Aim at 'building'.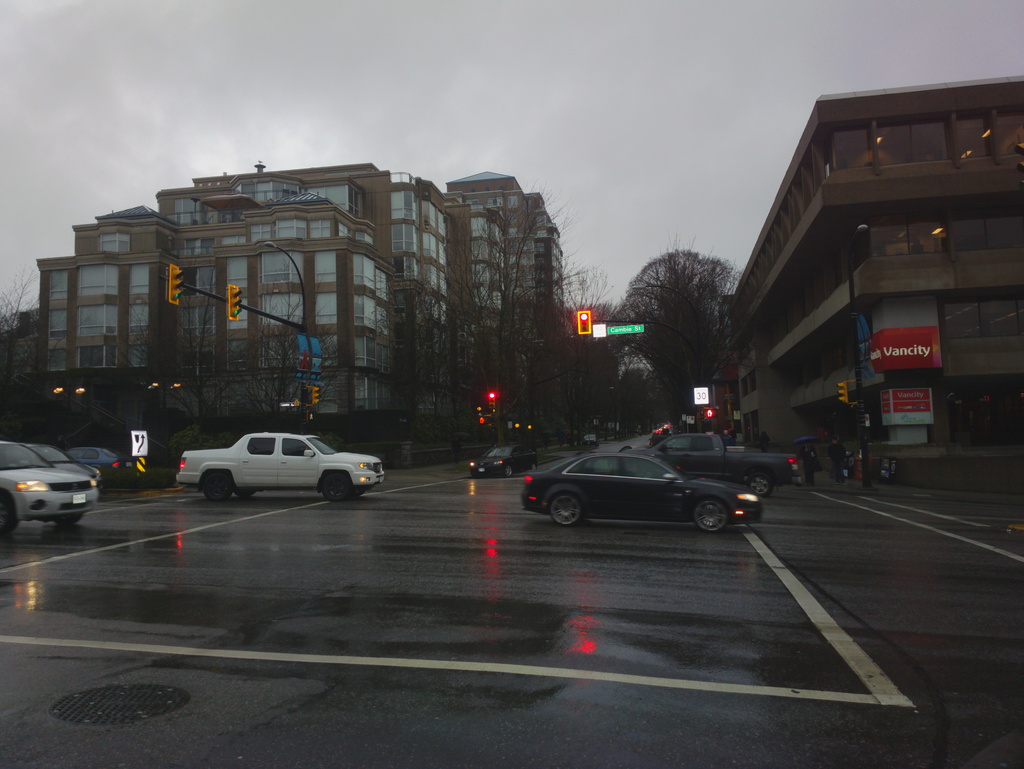
Aimed at box=[717, 74, 1023, 495].
